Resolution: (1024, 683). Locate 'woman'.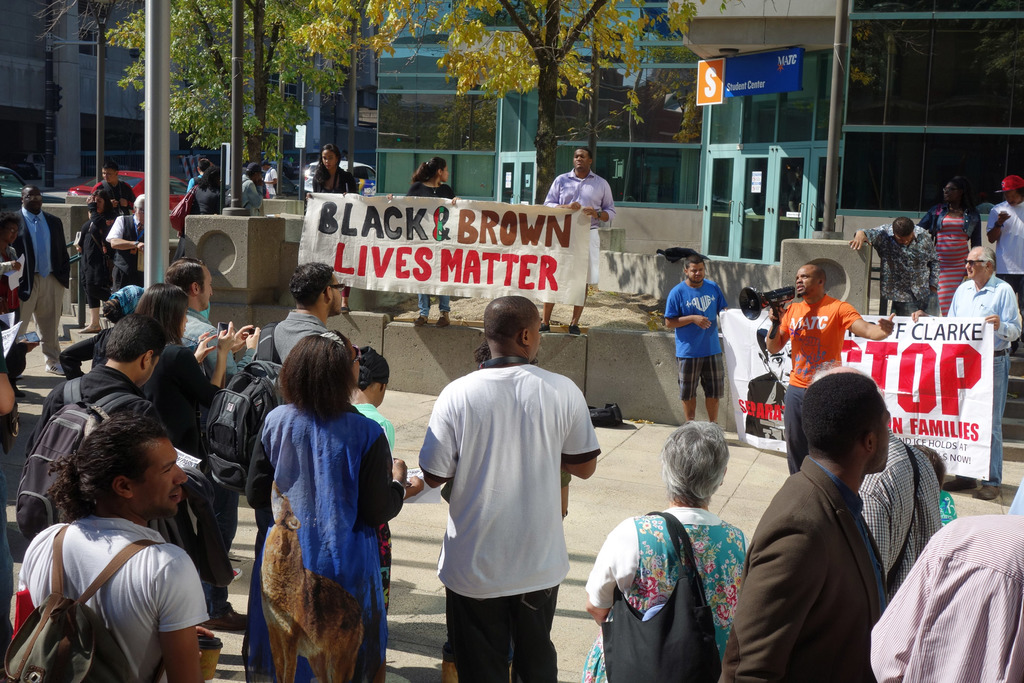
rect(136, 278, 232, 472).
